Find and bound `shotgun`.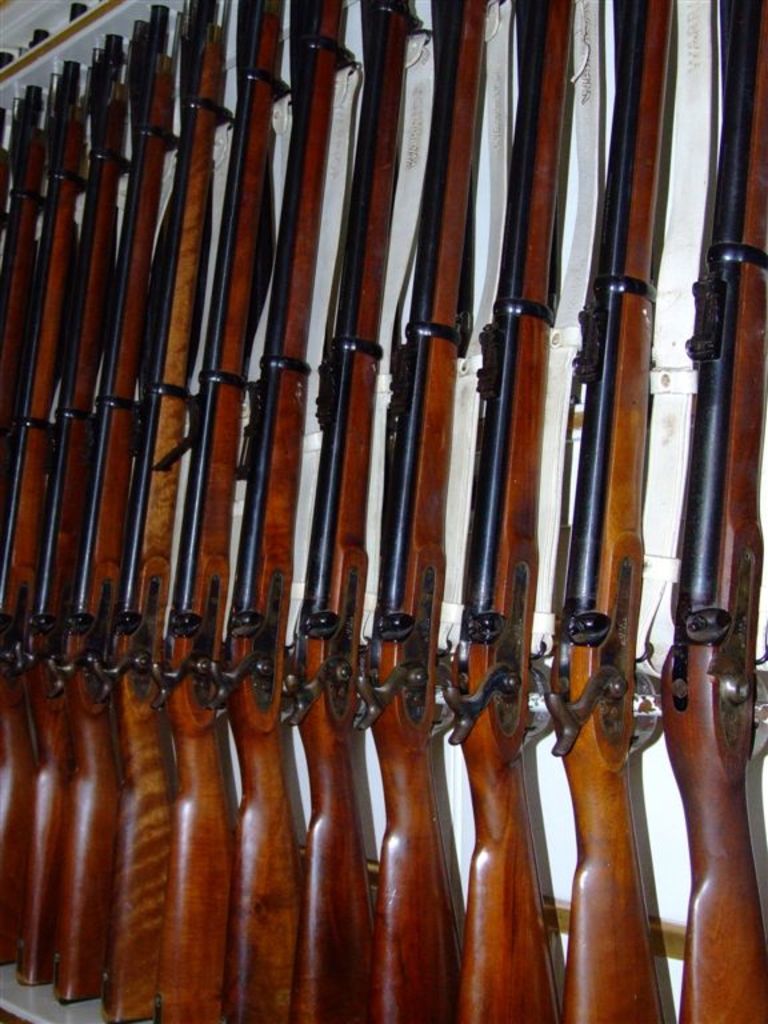
Bound: [x1=659, y1=0, x2=767, y2=1023].
